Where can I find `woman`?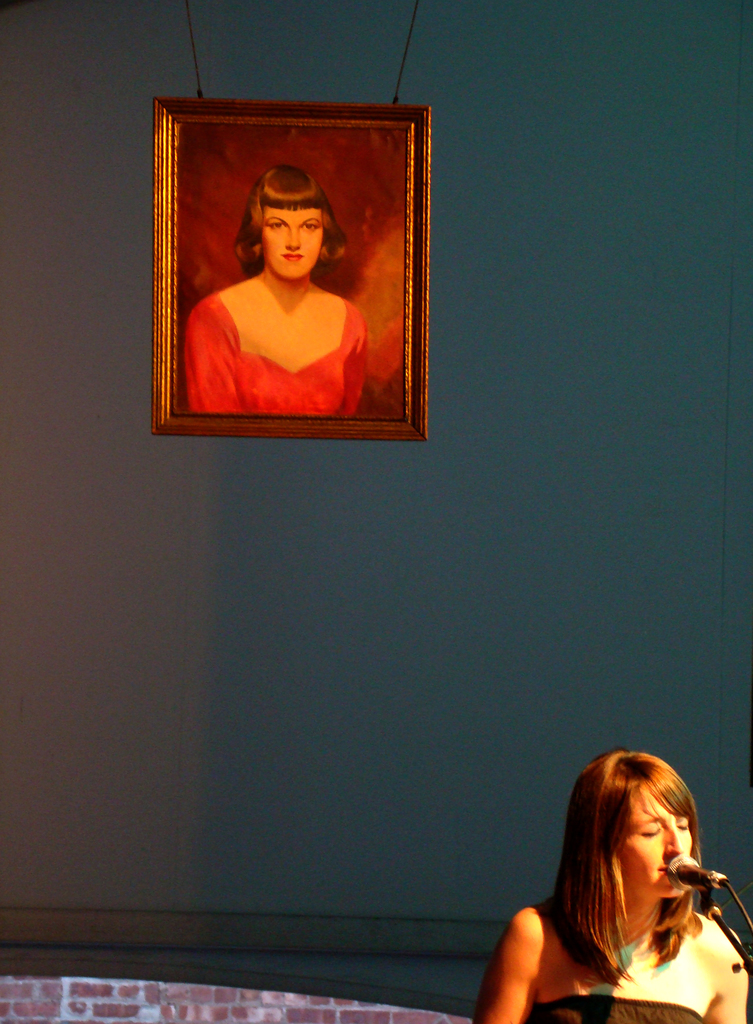
You can find it at 185 163 369 422.
